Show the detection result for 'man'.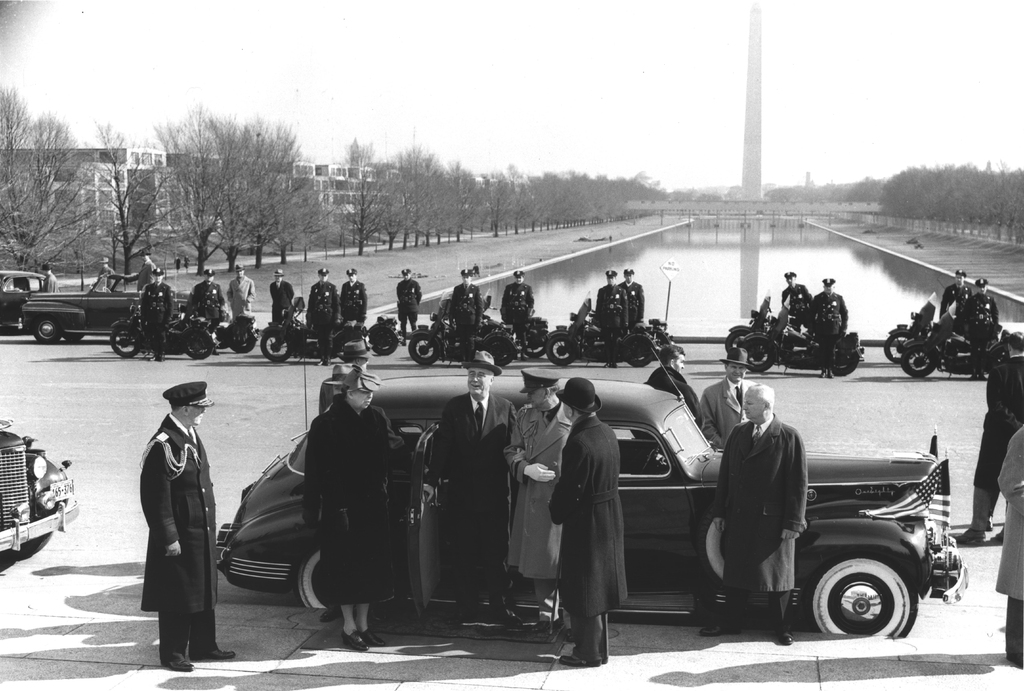
(501, 366, 575, 634).
